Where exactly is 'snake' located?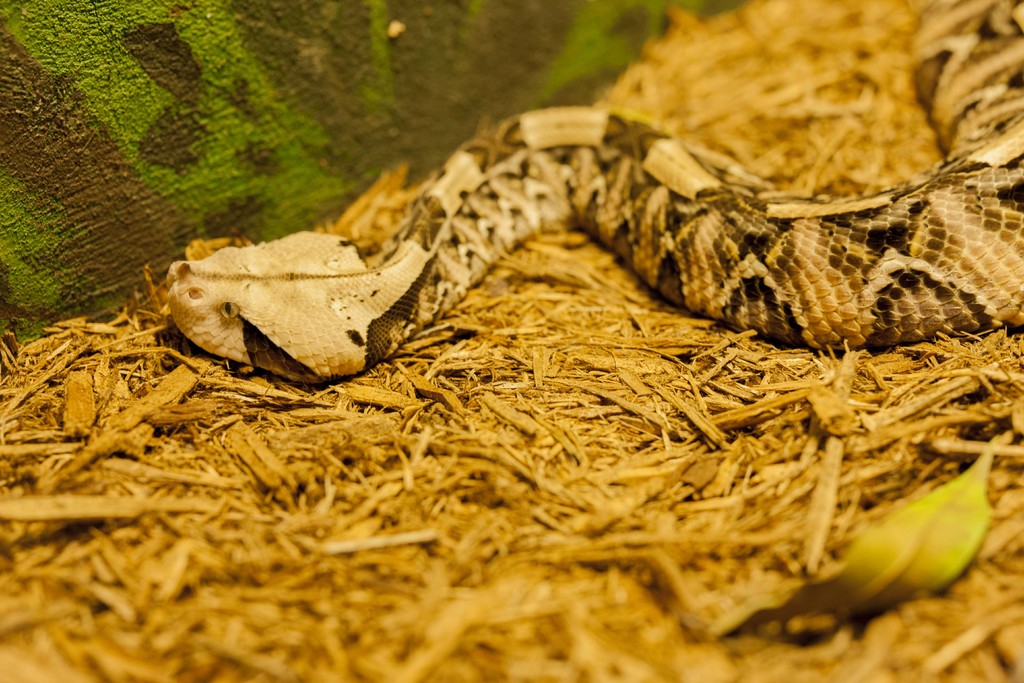
Its bounding box is BBox(166, 6, 1023, 388).
